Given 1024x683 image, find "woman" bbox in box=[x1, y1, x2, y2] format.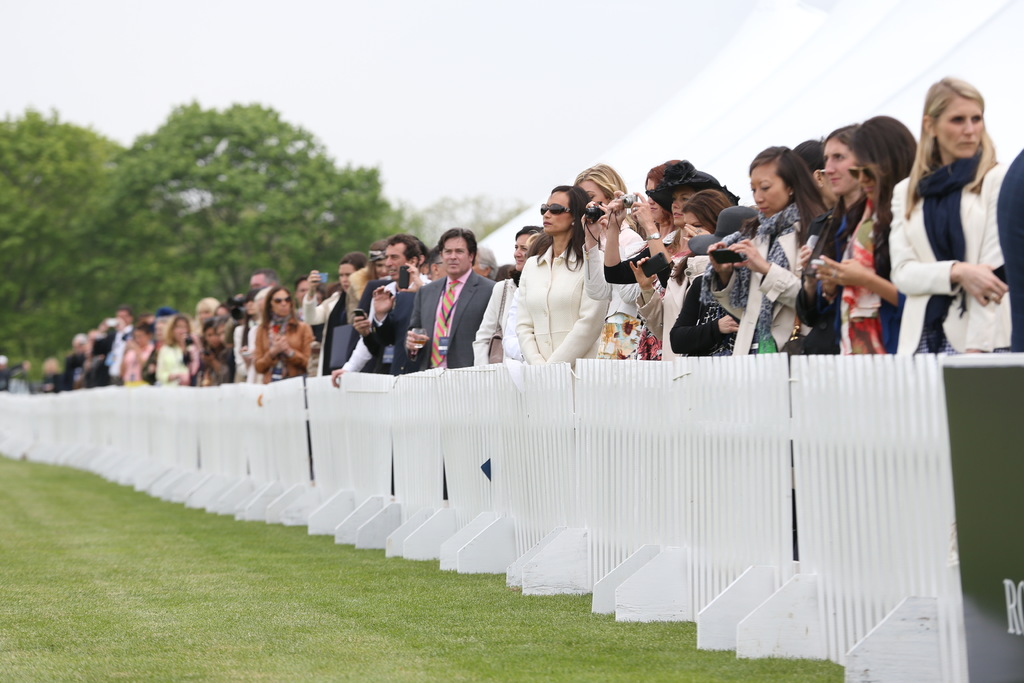
box=[470, 226, 546, 366].
